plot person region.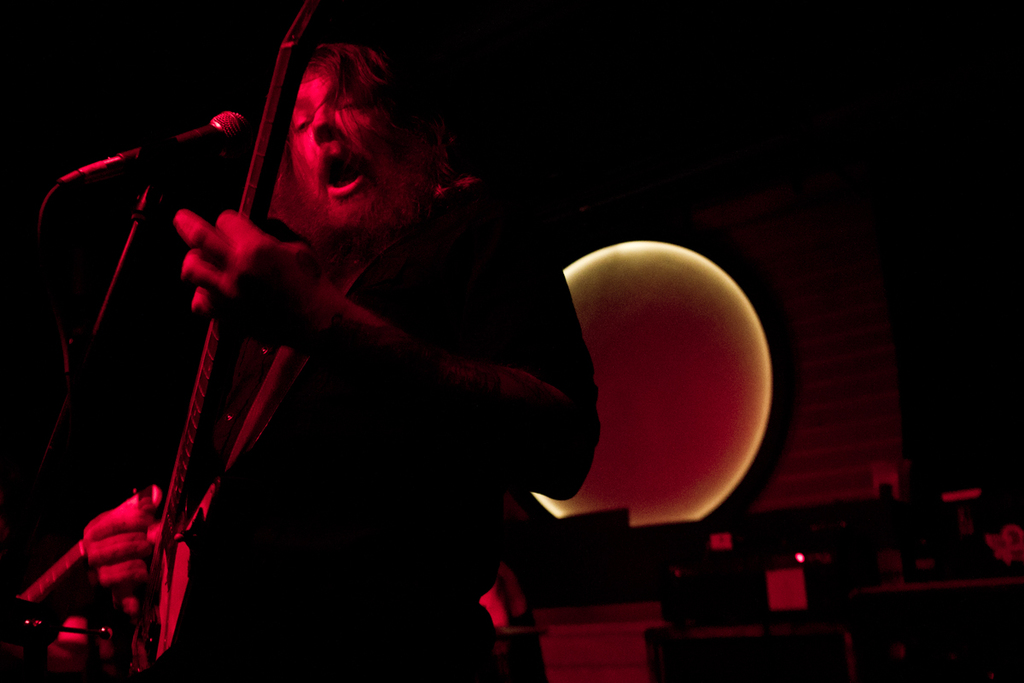
Plotted at <bbox>53, 14, 613, 668</bbox>.
